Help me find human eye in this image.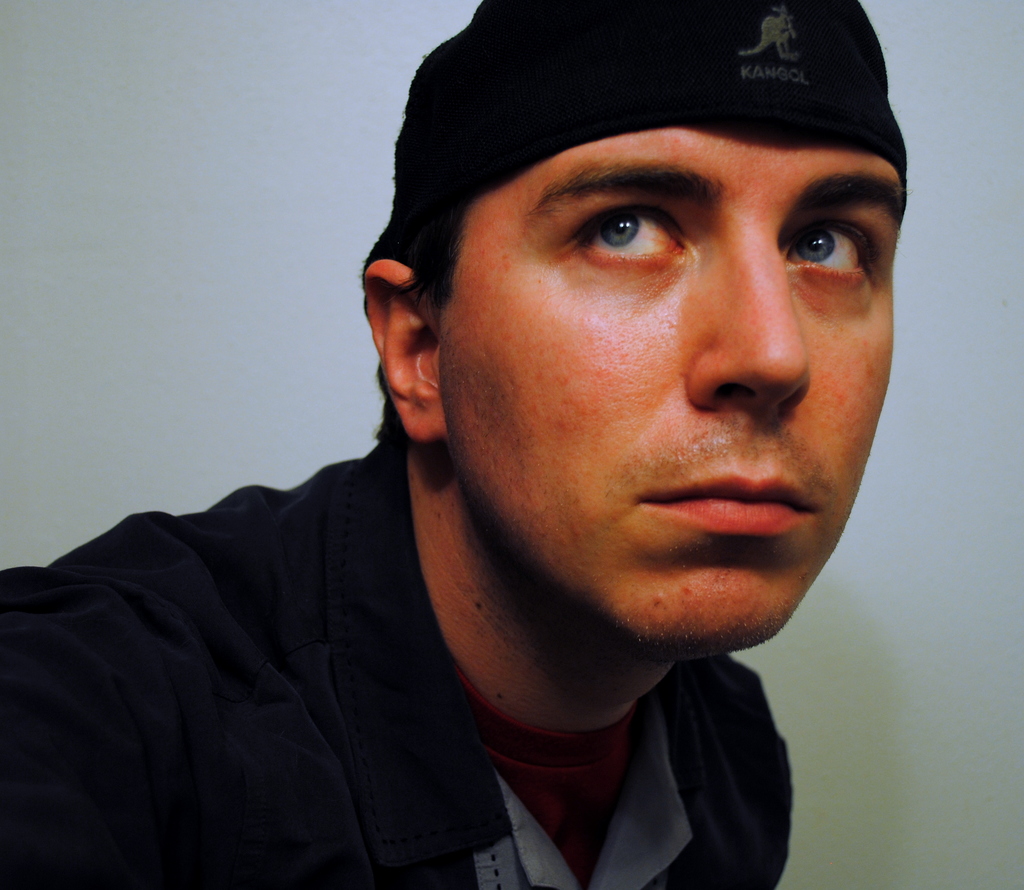
Found it: bbox(563, 182, 701, 262).
